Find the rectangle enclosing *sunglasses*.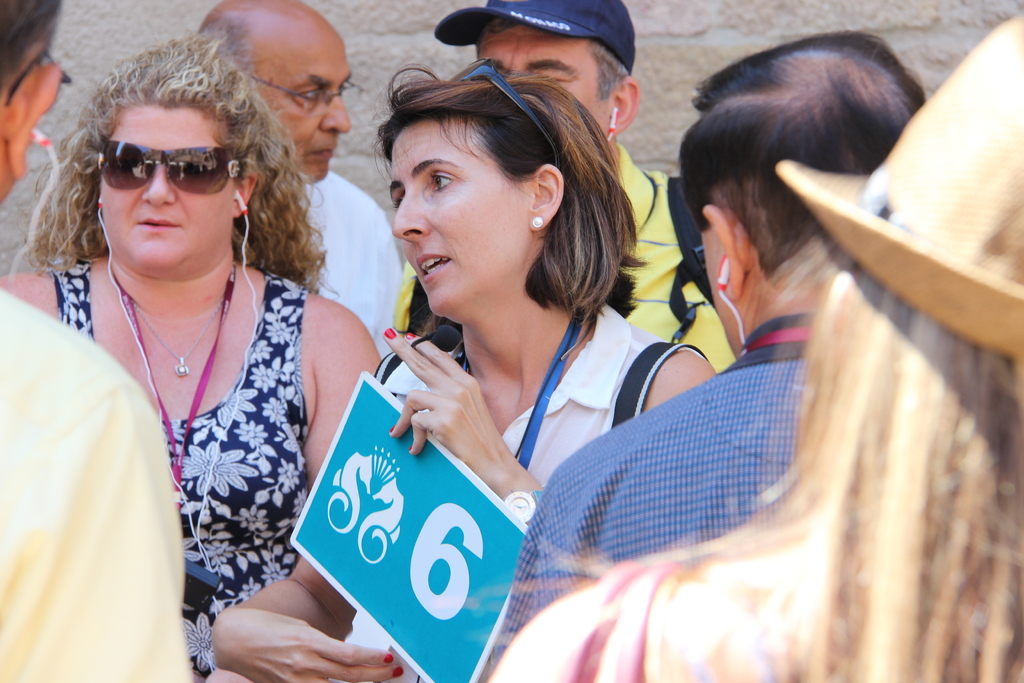
locate(447, 57, 563, 173).
